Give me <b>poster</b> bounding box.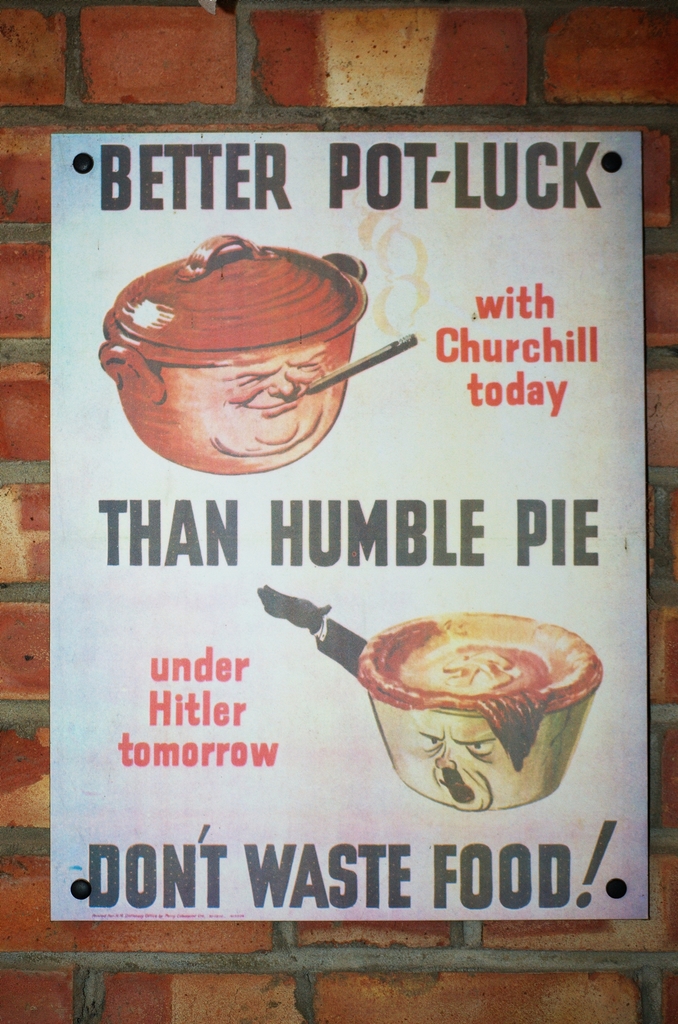
BBox(40, 129, 645, 927).
